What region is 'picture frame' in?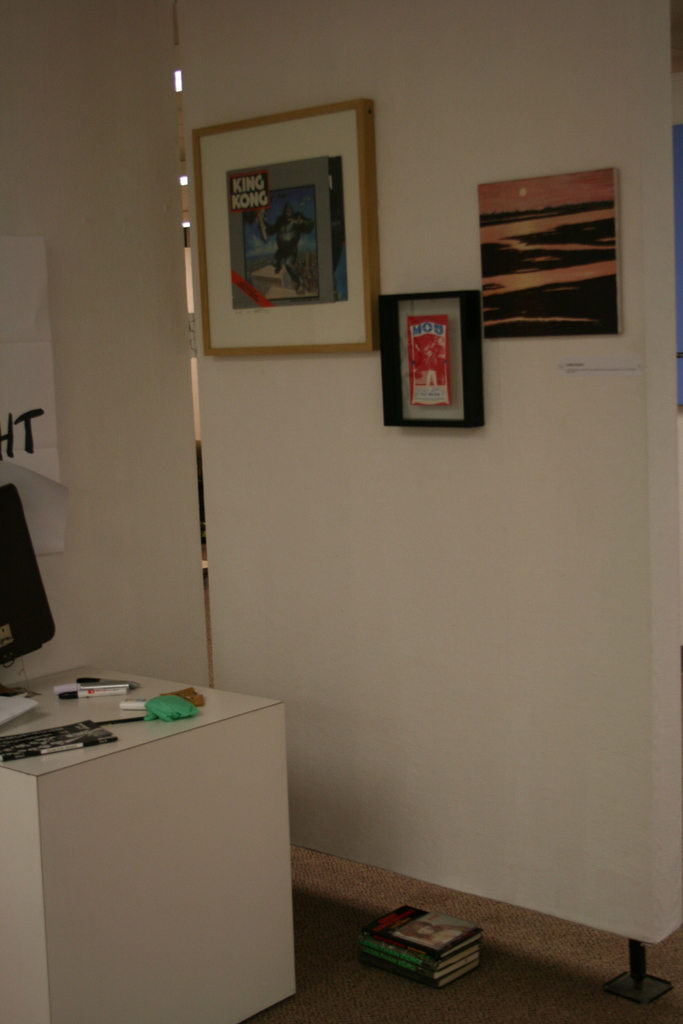
[383, 283, 484, 435].
